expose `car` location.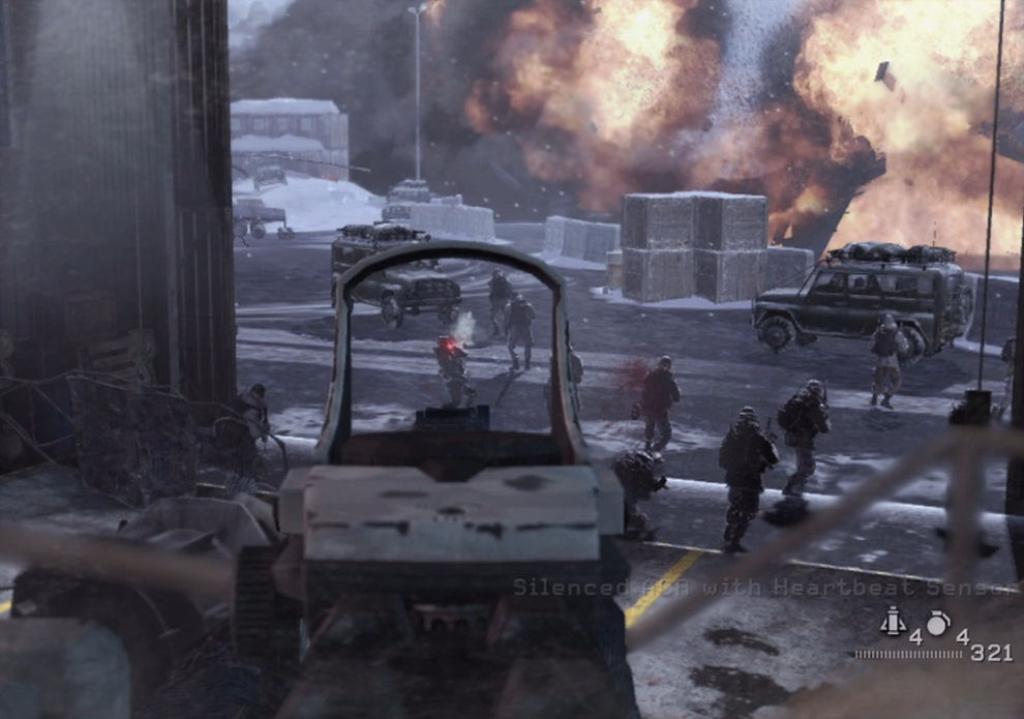
Exposed at box(749, 244, 981, 367).
